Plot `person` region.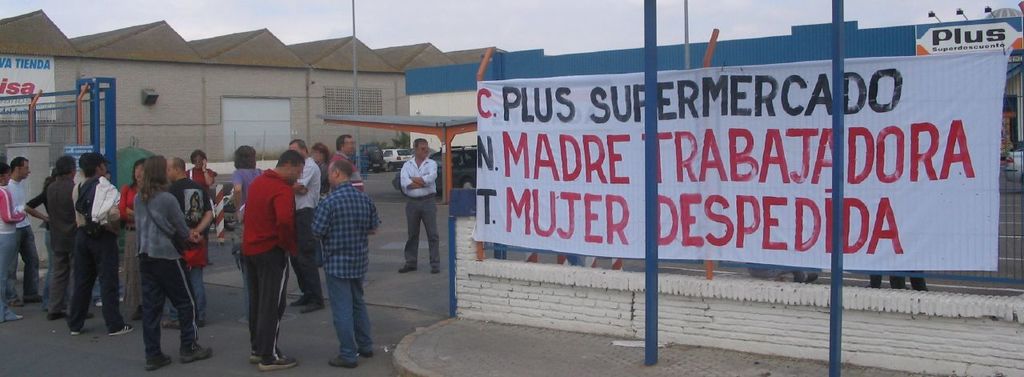
Plotted at 10/155/39/296.
